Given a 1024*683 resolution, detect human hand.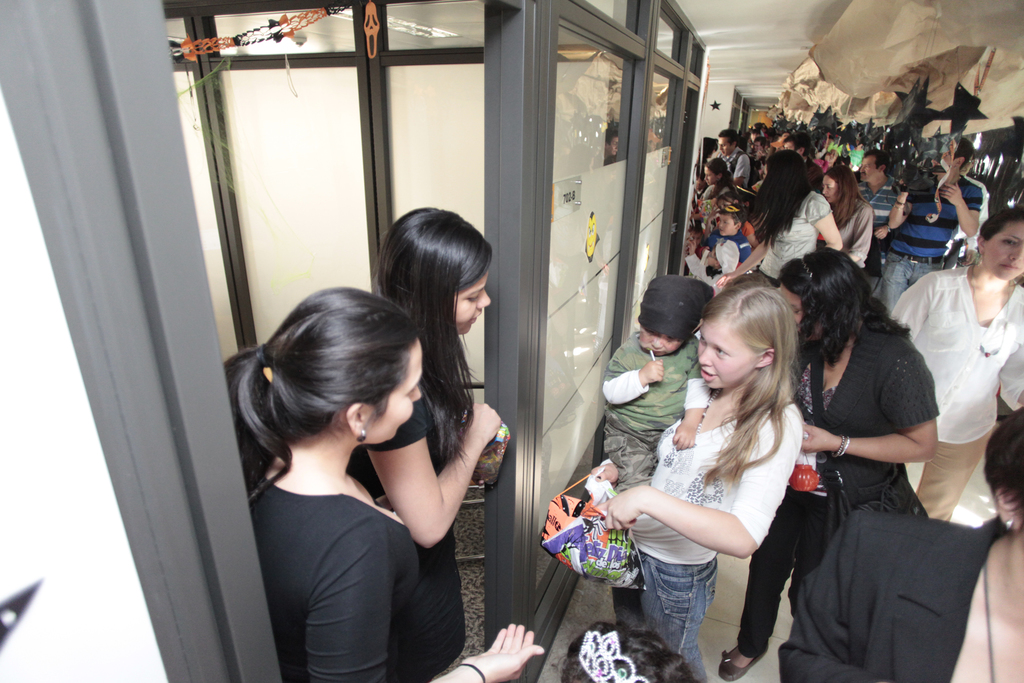
[x1=673, y1=423, x2=698, y2=450].
